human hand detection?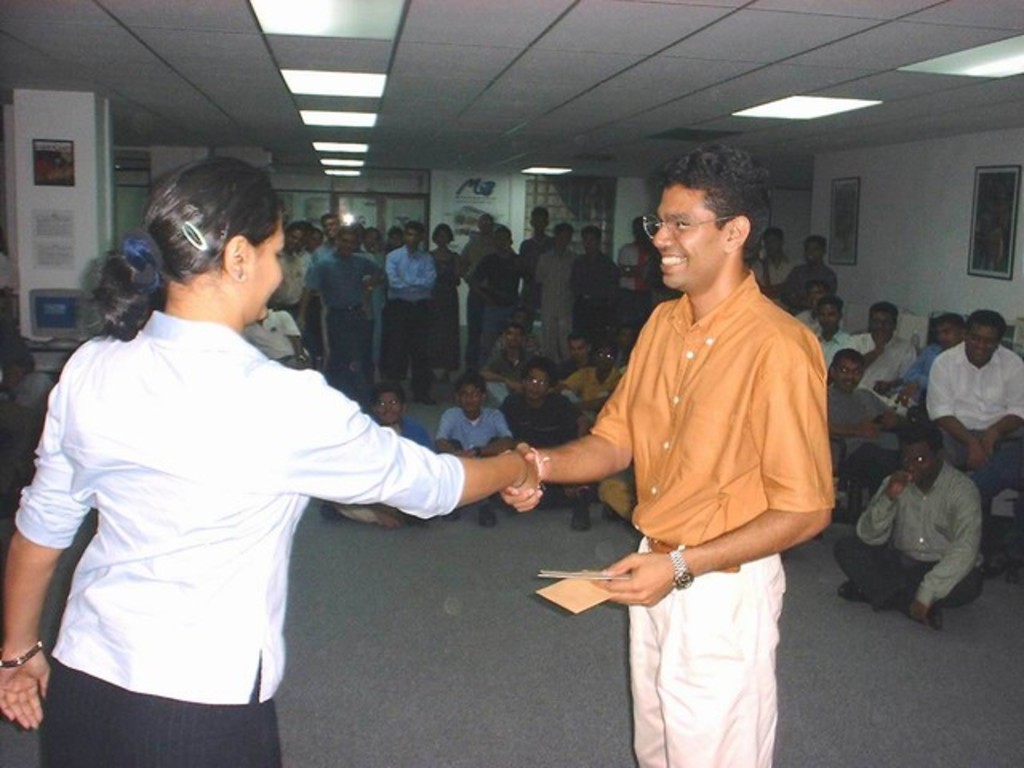
bbox=[592, 546, 675, 611]
